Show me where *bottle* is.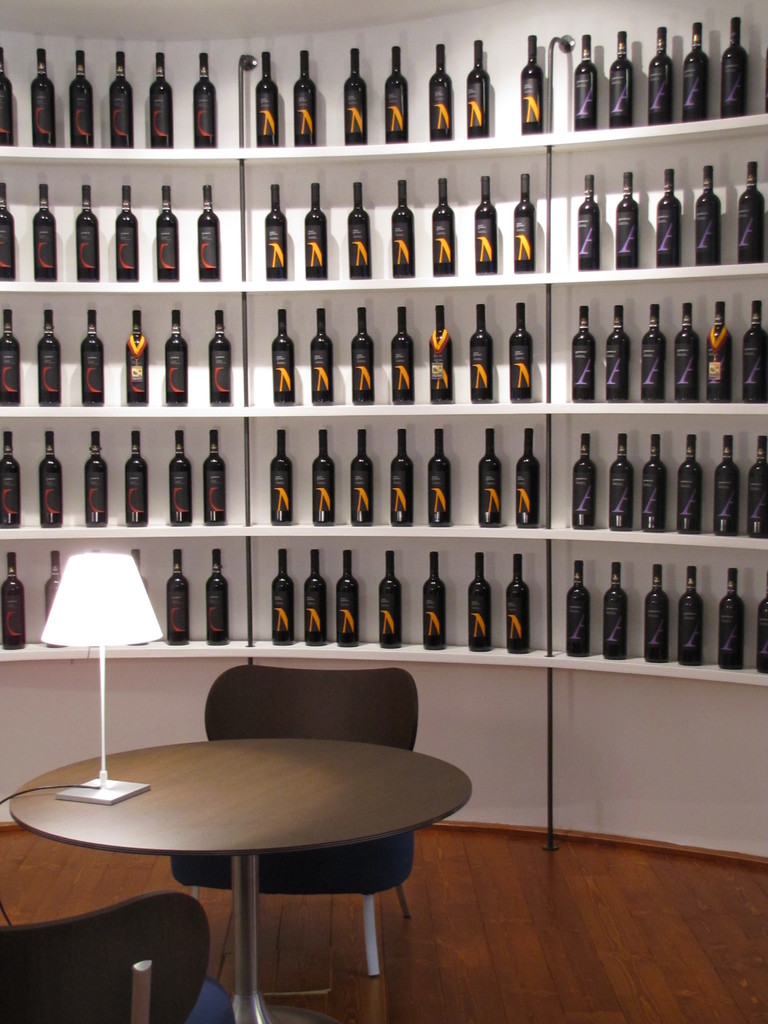
*bottle* is at (575, 436, 598, 532).
